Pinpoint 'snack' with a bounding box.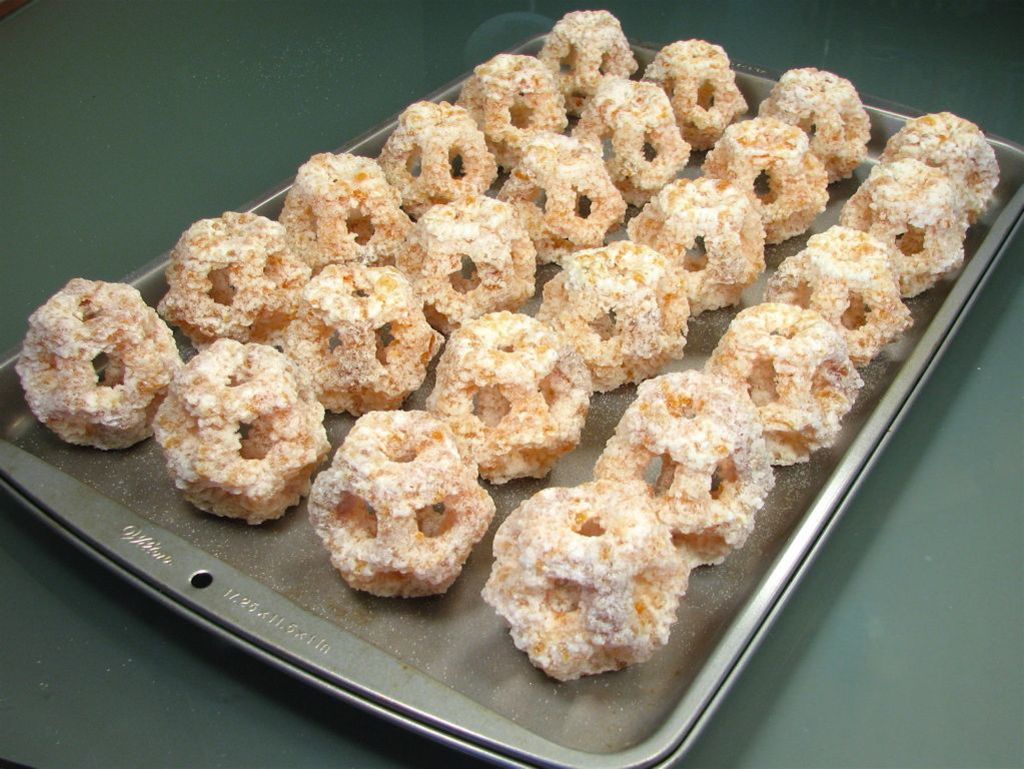
643:39:745:155.
